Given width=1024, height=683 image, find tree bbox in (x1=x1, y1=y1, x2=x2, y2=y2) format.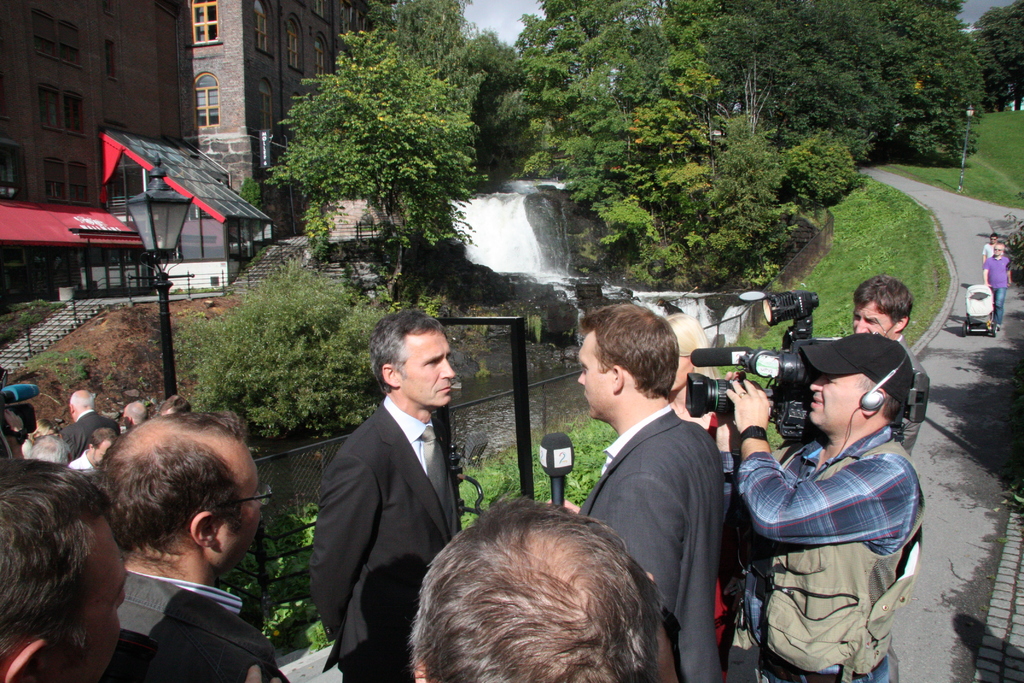
(x1=230, y1=22, x2=509, y2=276).
